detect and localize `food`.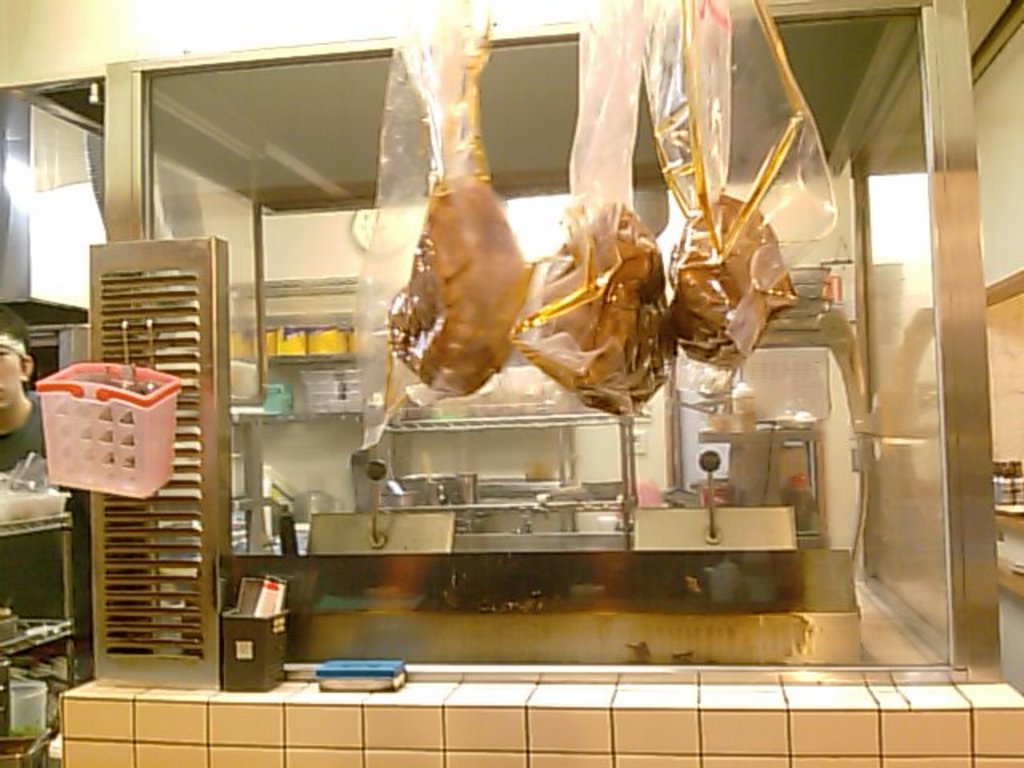
Localized at bbox=(395, 163, 533, 406).
